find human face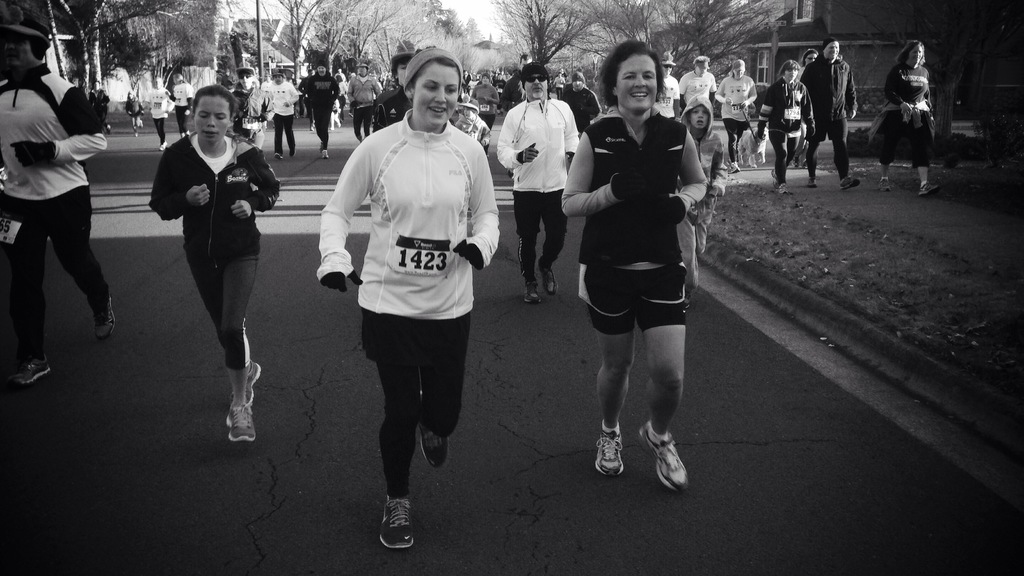
box=[734, 63, 745, 81]
